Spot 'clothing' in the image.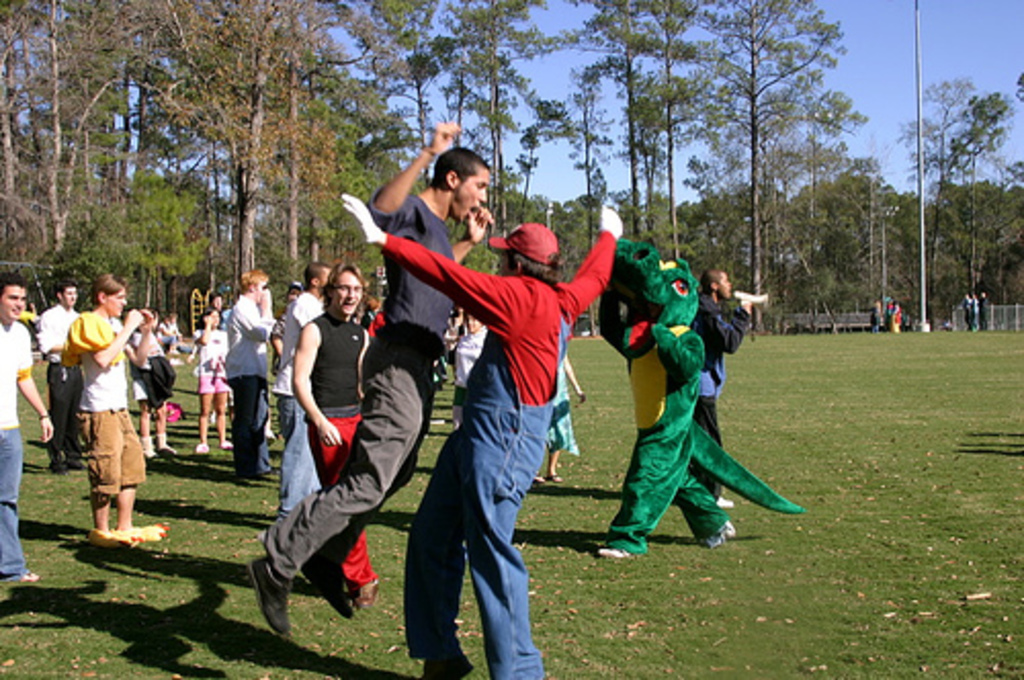
'clothing' found at bbox=[545, 334, 578, 453].
